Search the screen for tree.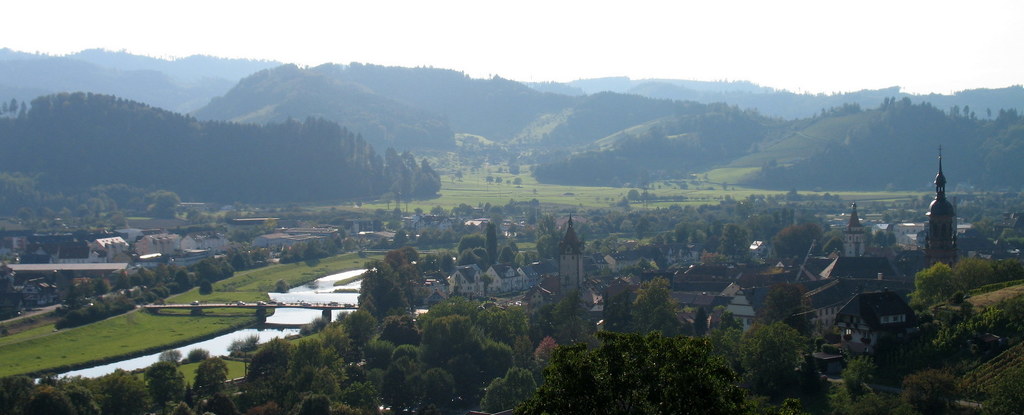
Found at 484, 219, 498, 263.
